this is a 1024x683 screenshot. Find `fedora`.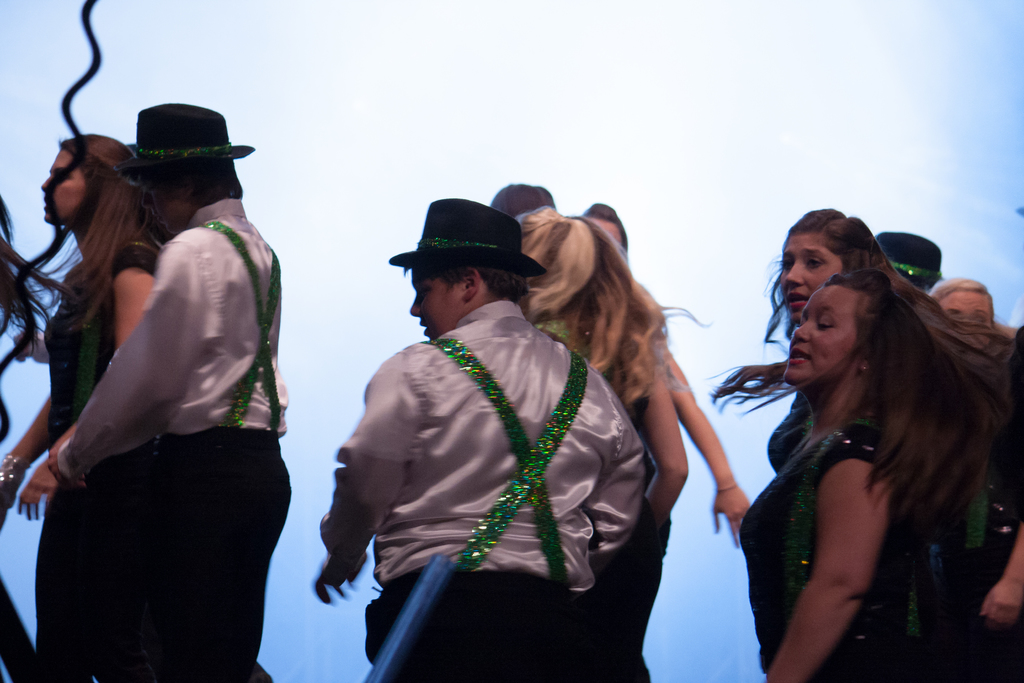
Bounding box: crop(131, 99, 249, 160).
